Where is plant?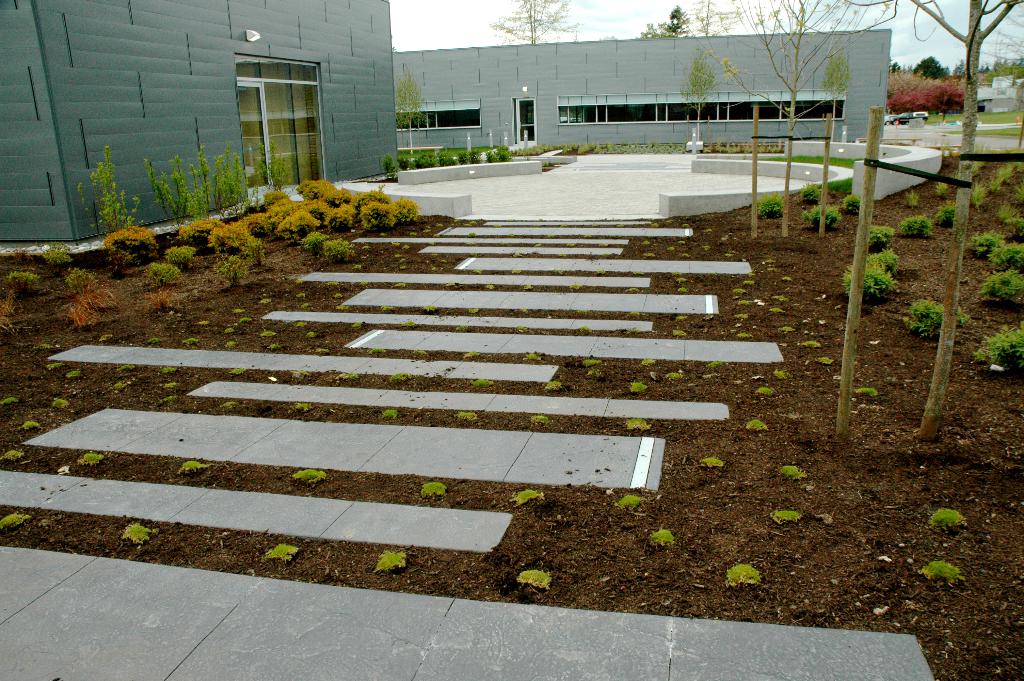
172,215,228,243.
